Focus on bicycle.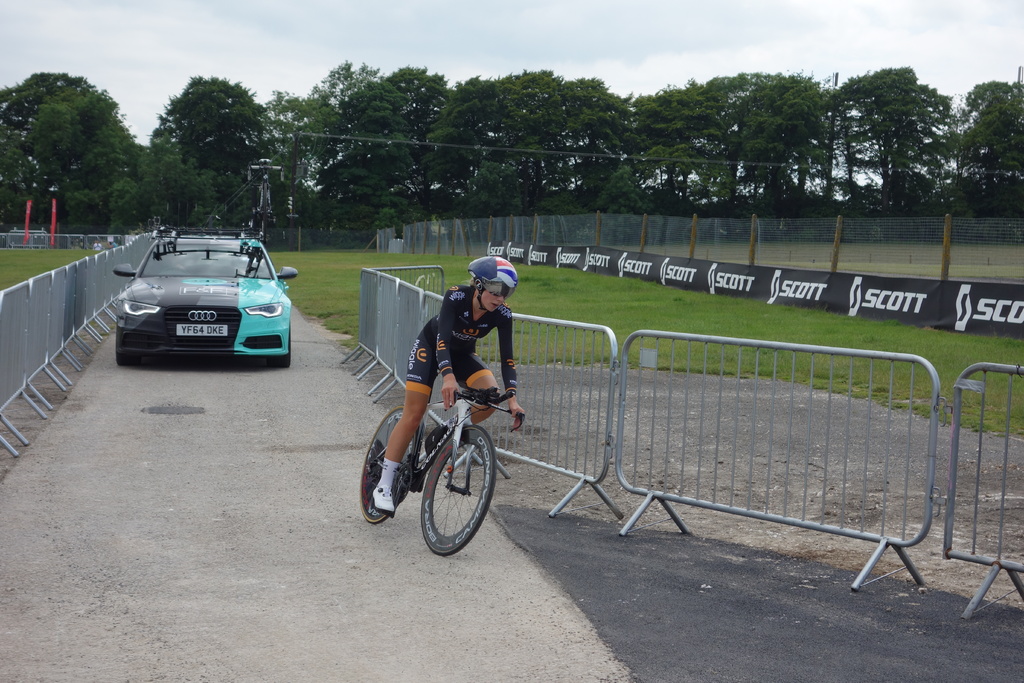
Focused at left=355, top=364, right=517, bottom=556.
